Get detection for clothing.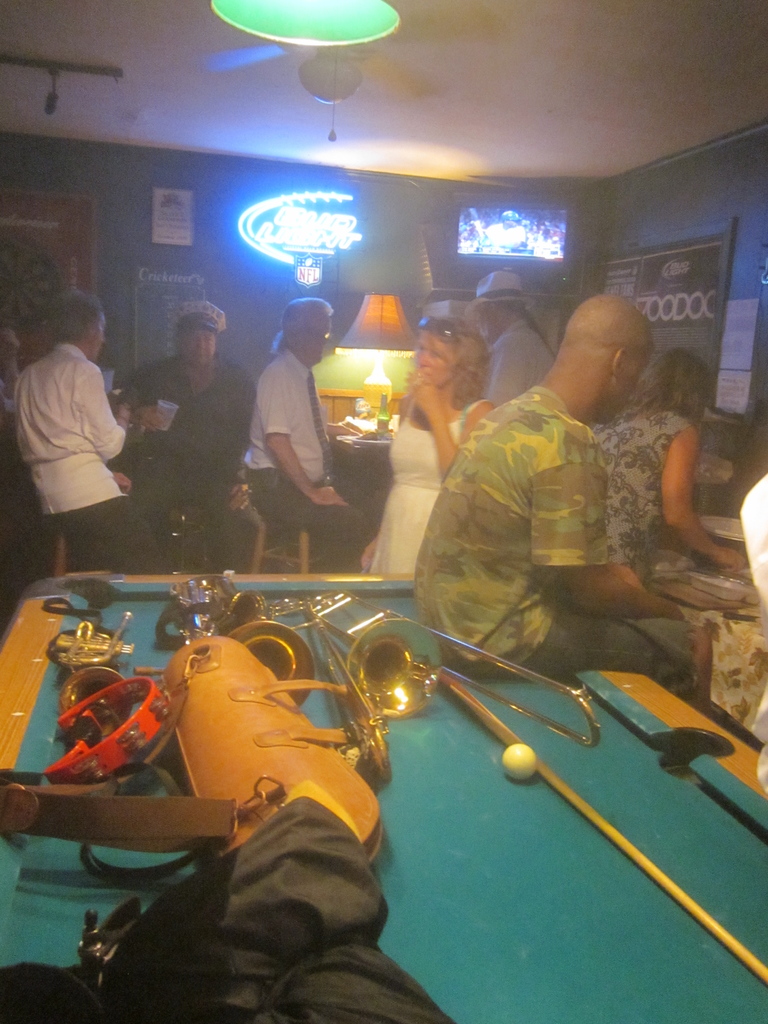
Detection: 0/337/156/583.
